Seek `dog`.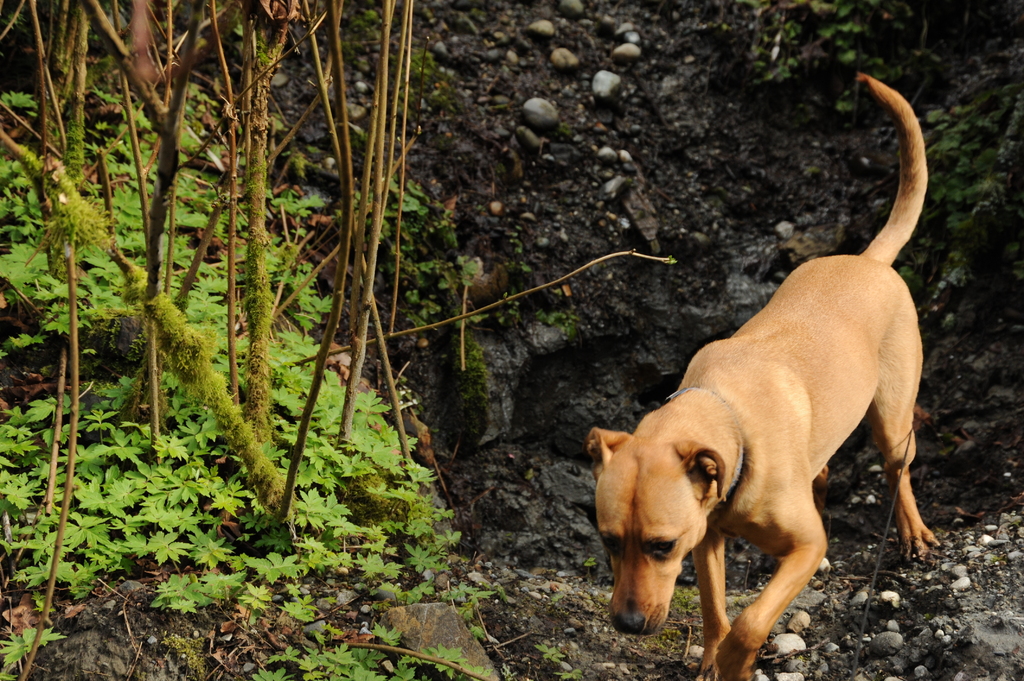
Rect(584, 70, 943, 680).
